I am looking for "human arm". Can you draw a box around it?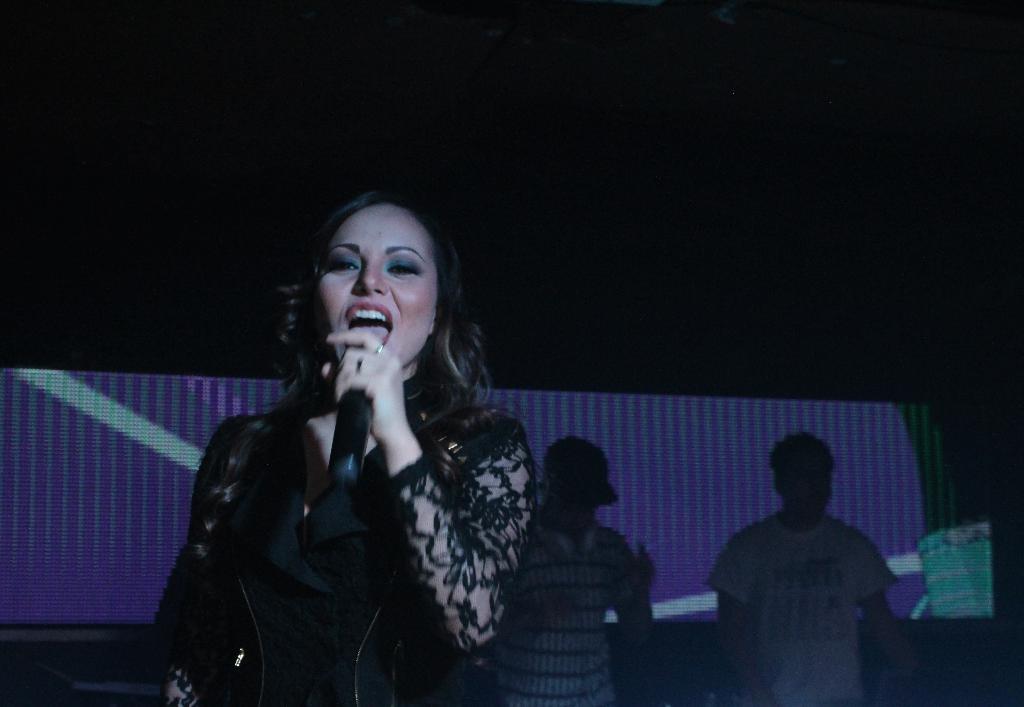
Sure, the bounding box is region(609, 544, 659, 671).
